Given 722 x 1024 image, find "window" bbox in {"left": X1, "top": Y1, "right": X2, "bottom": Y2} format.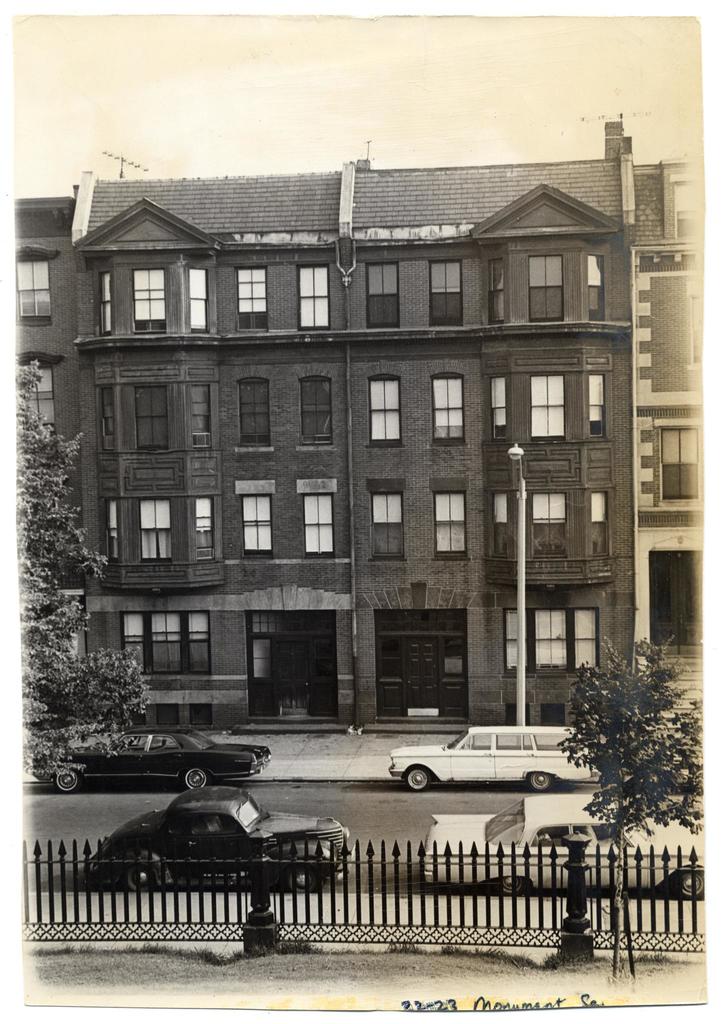
{"left": 297, "top": 266, "right": 336, "bottom": 330}.
